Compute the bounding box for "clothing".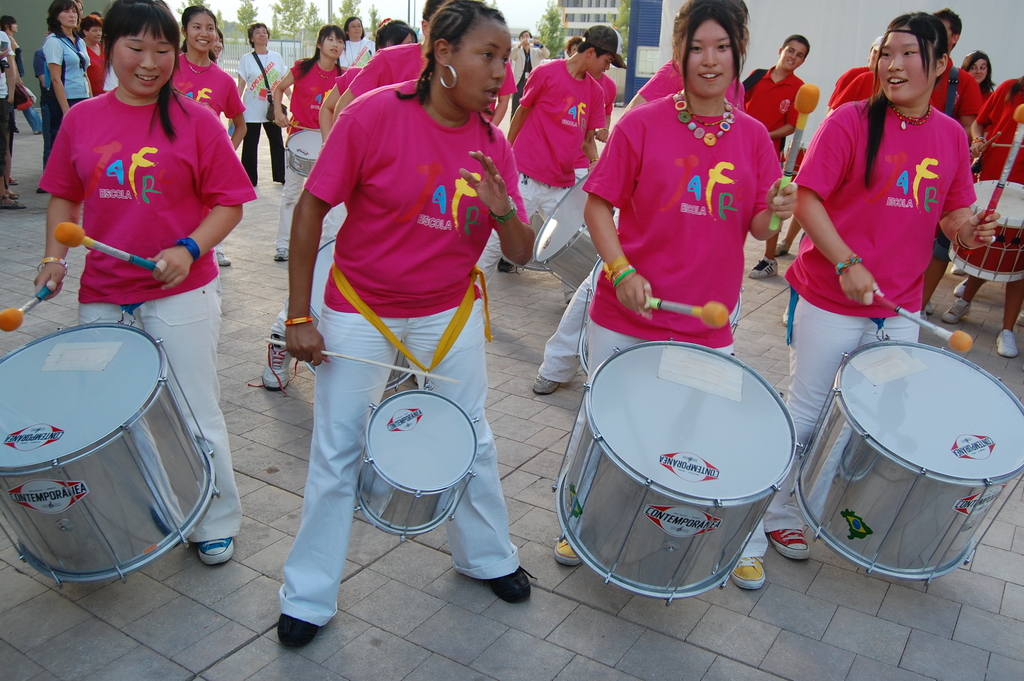
l=594, t=75, r=616, b=125.
